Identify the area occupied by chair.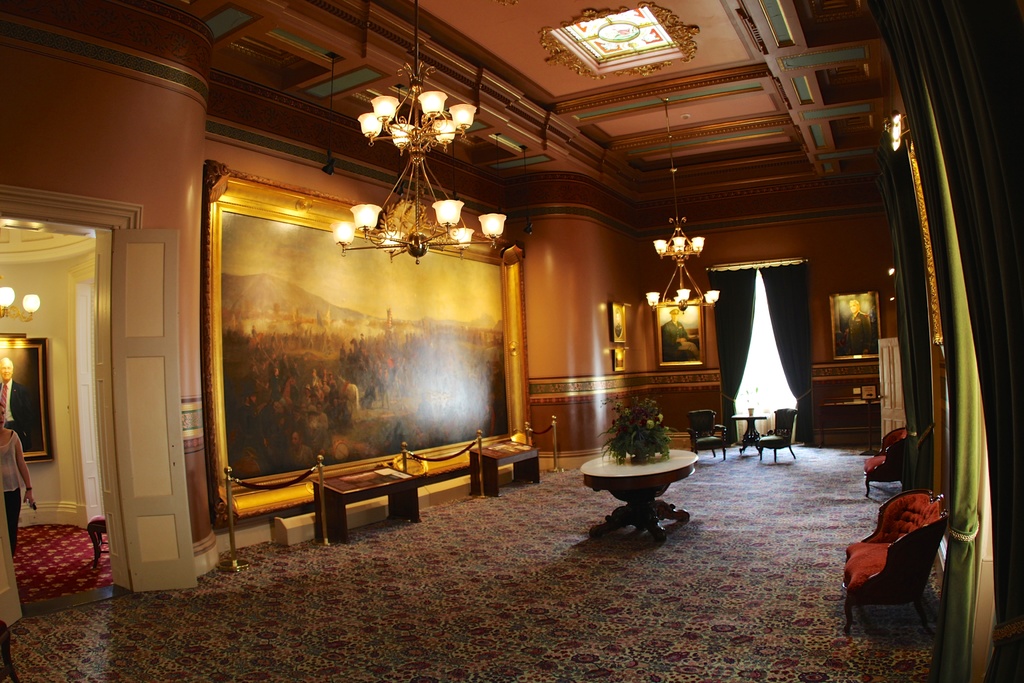
Area: (left=756, top=409, right=797, bottom=464).
